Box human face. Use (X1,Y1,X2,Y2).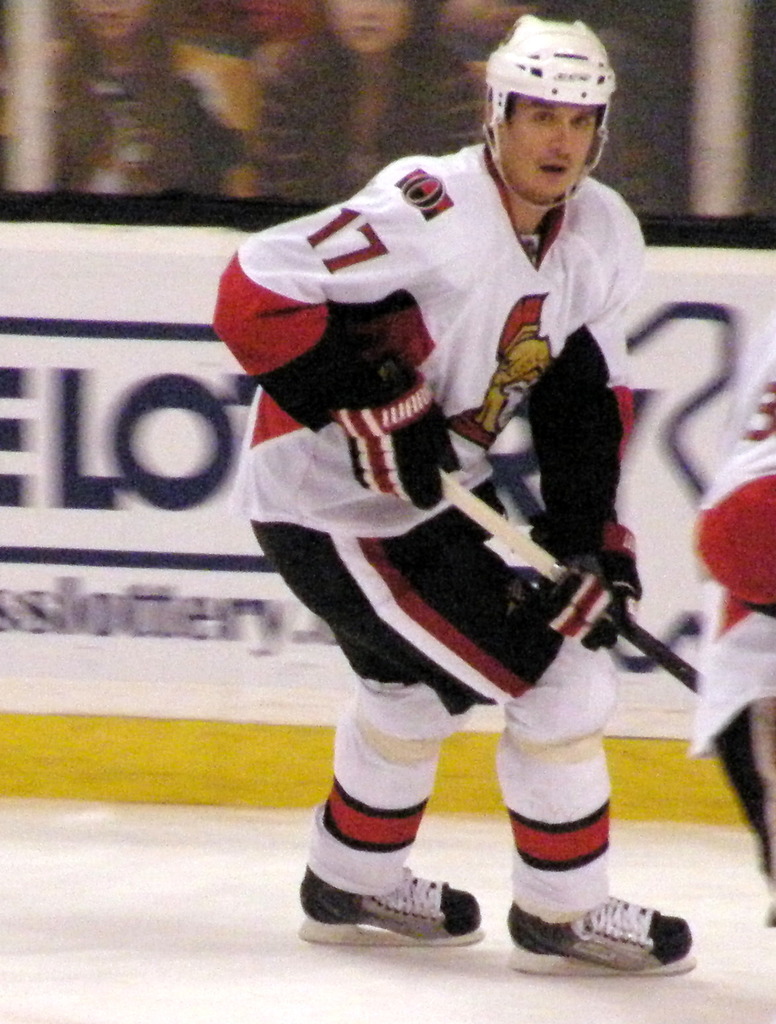
(496,96,601,203).
